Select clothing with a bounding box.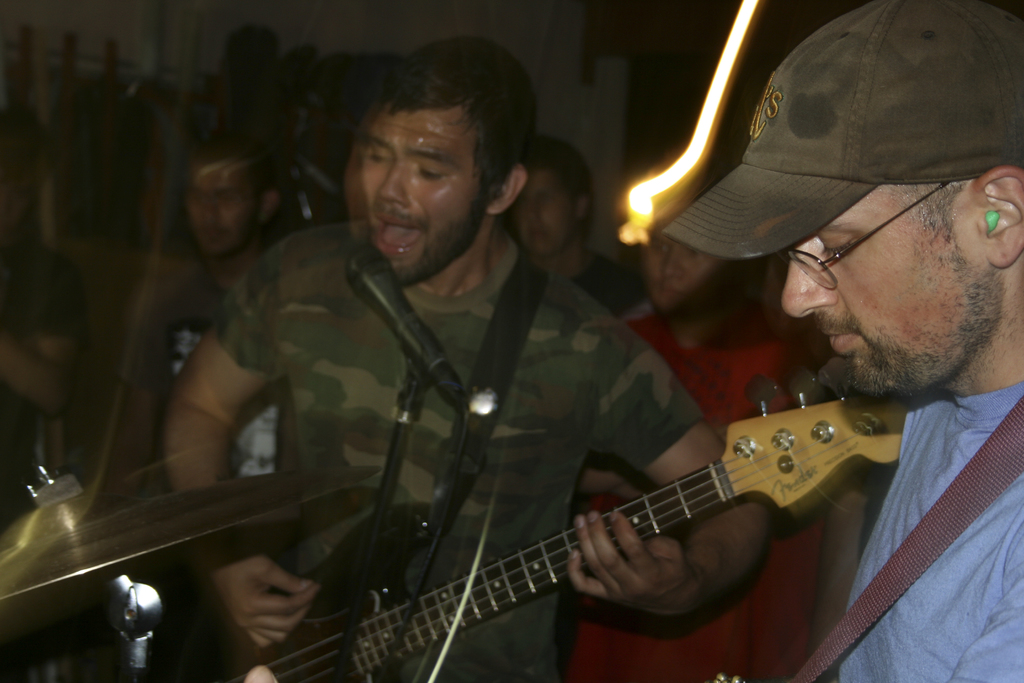
559, 314, 825, 682.
